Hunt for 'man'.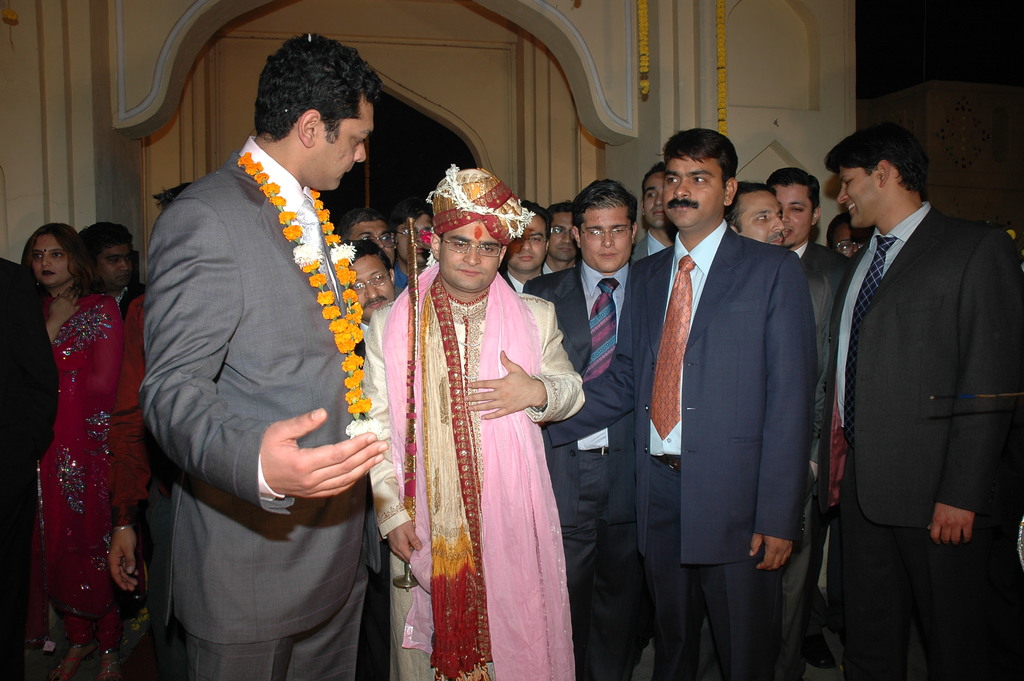
Hunted down at {"left": 143, "top": 30, "right": 390, "bottom": 680}.
